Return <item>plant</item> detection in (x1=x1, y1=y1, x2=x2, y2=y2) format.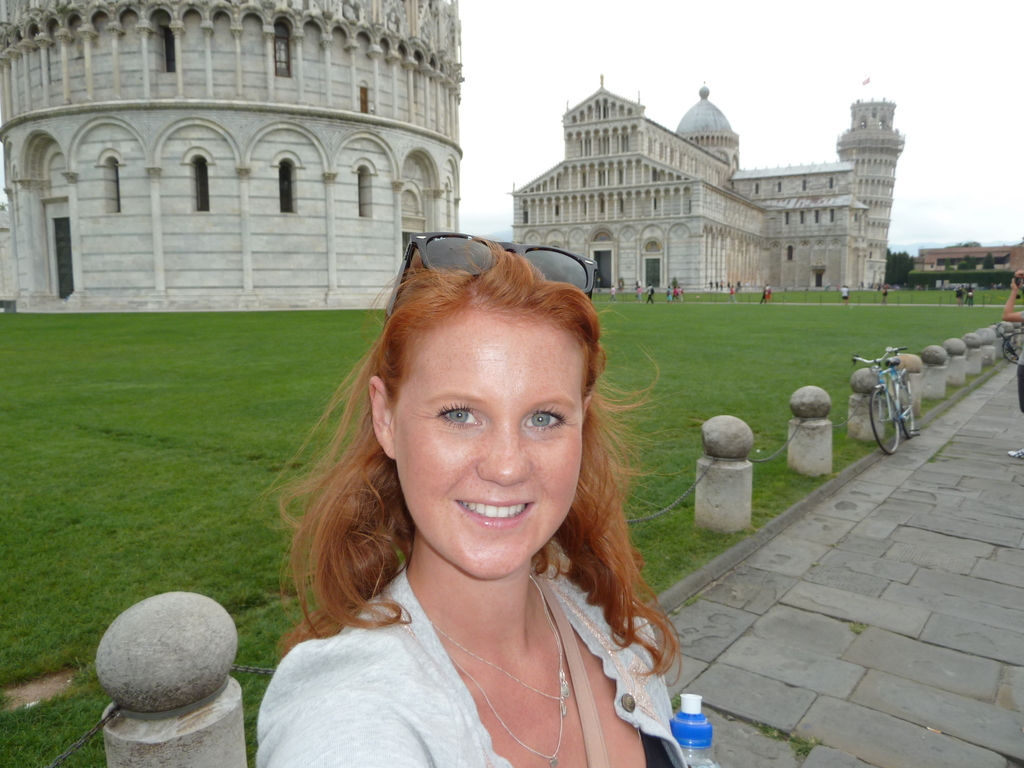
(x1=682, y1=600, x2=692, y2=606).
